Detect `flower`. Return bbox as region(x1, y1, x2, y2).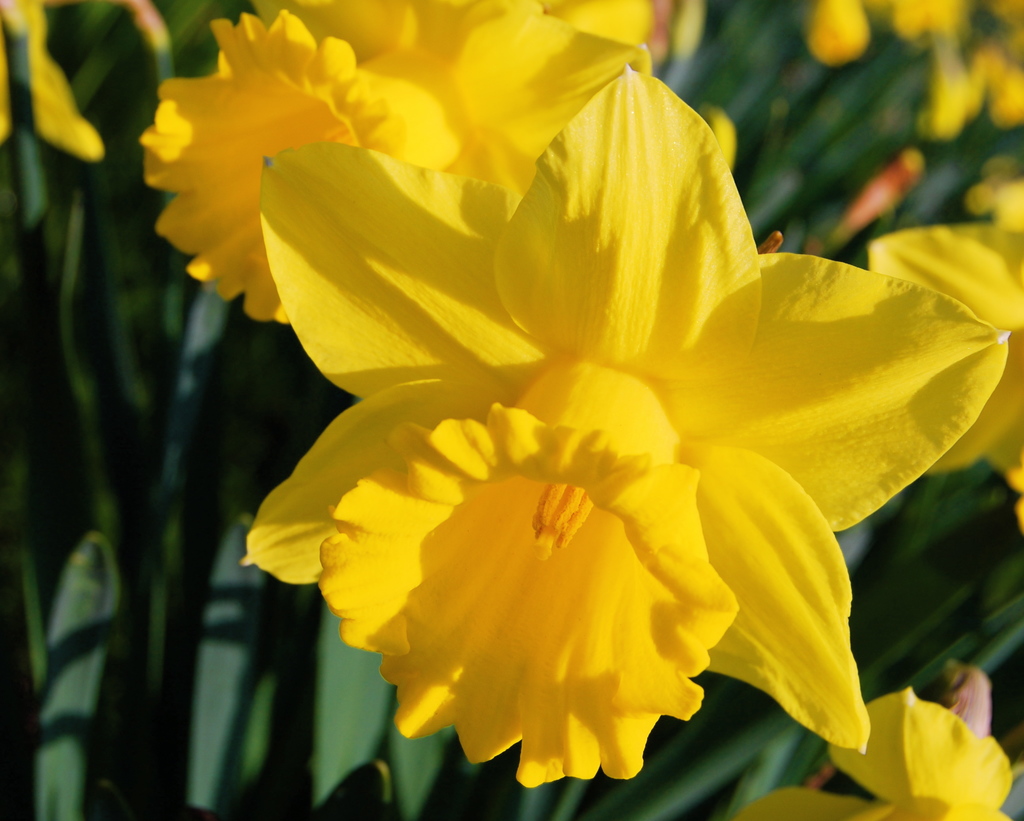
region(143, 0, 657, 326).
